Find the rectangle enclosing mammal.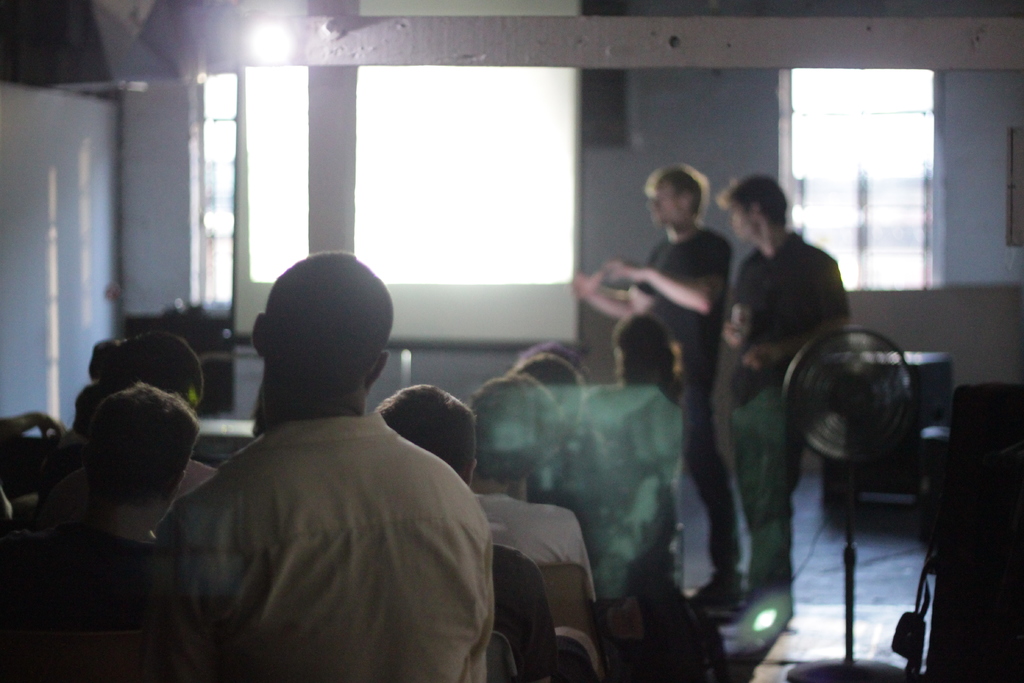
left=369, top=381, right=605, bottom=682.
